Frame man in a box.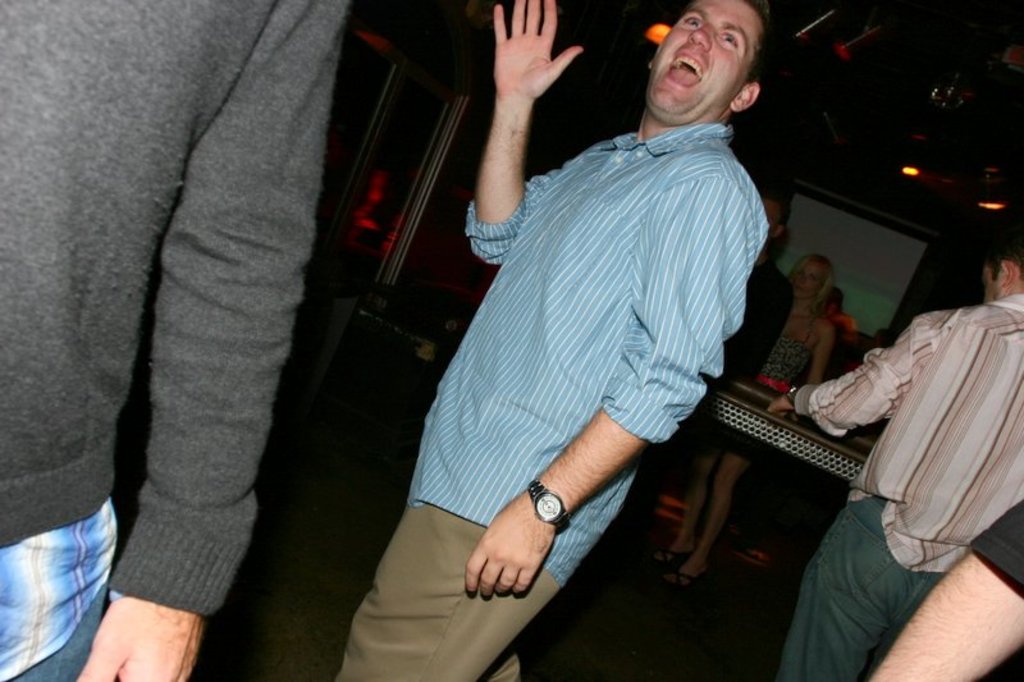
(left=763, top=247, right=1023, bottom=681).
